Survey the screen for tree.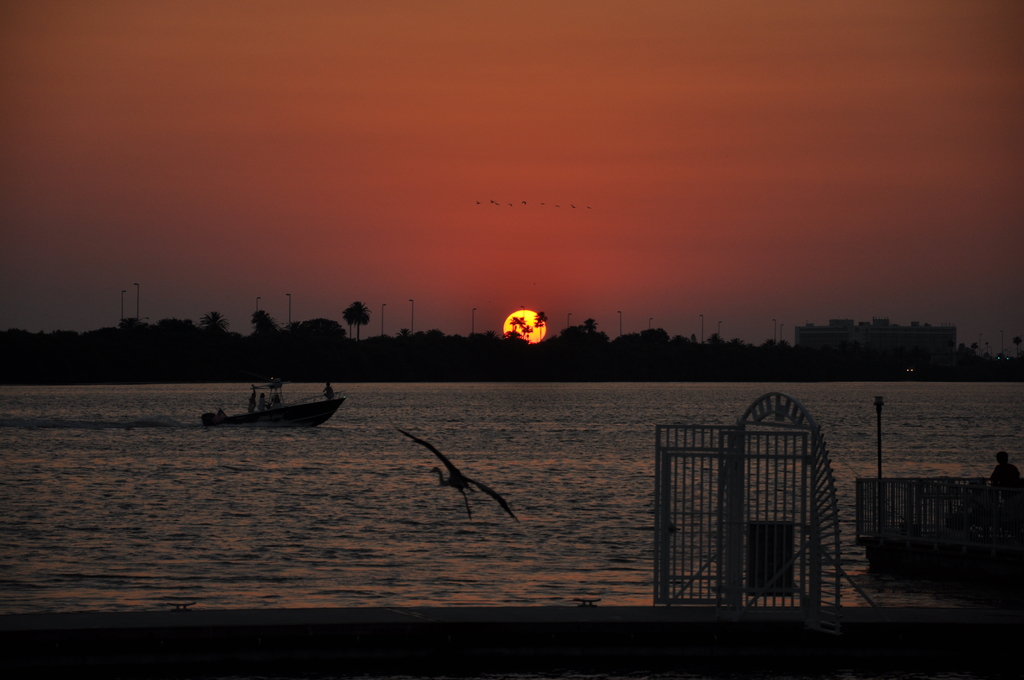
Survey found: (351,298,376,340).
